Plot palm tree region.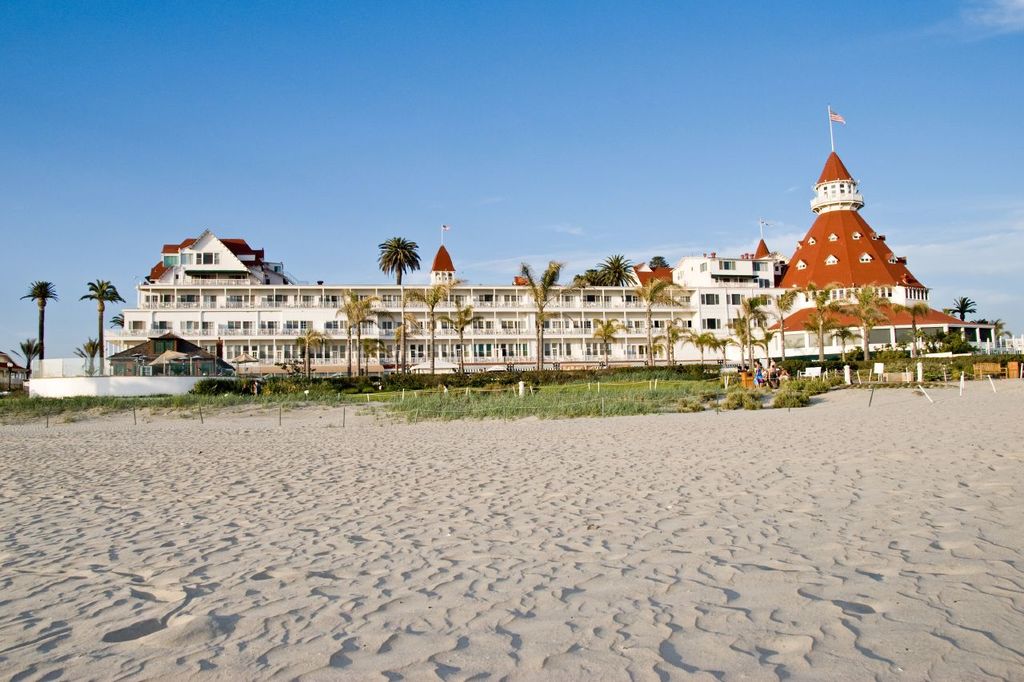
Plotted at select_region(582, 310, 629, 373).
